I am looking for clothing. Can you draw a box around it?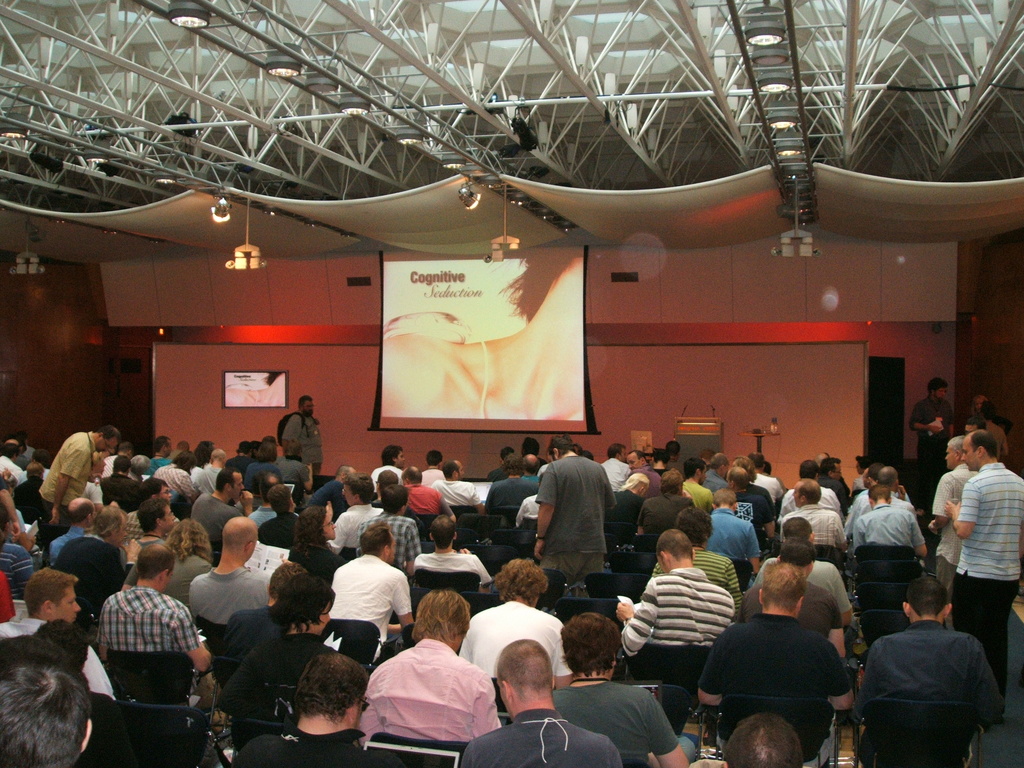
Sure, the bounding box is left=514, top=493, right=543, bottom=526.
